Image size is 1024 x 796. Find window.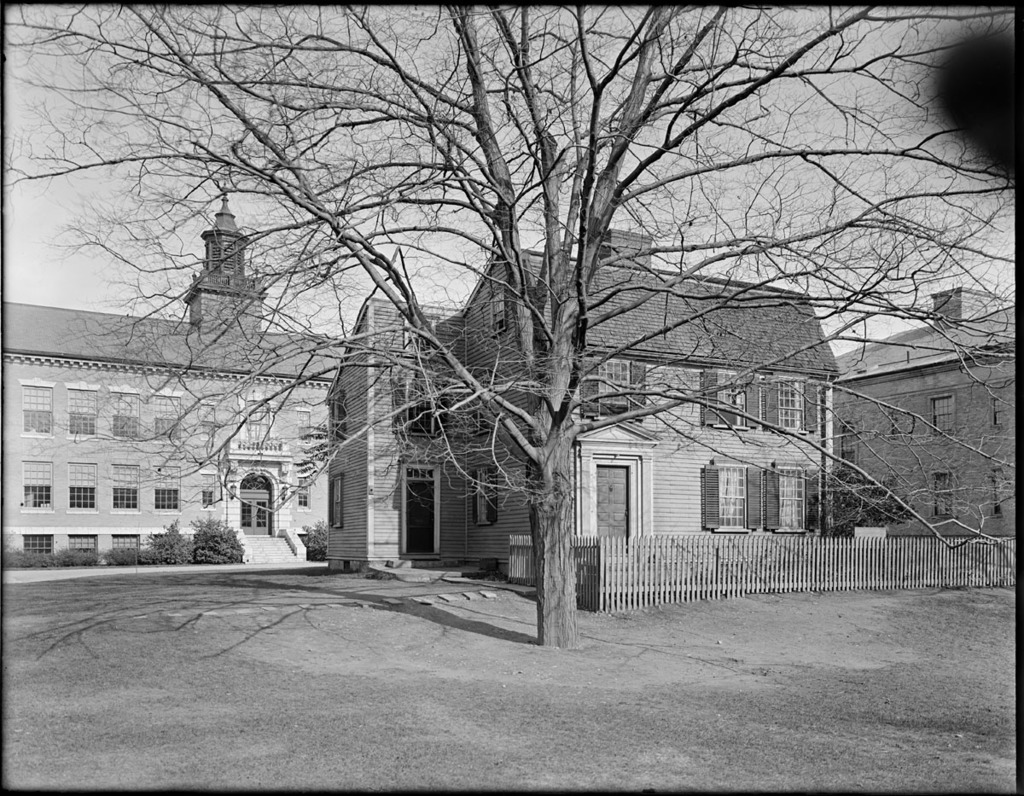
detection(14, 532, 57, 566).
